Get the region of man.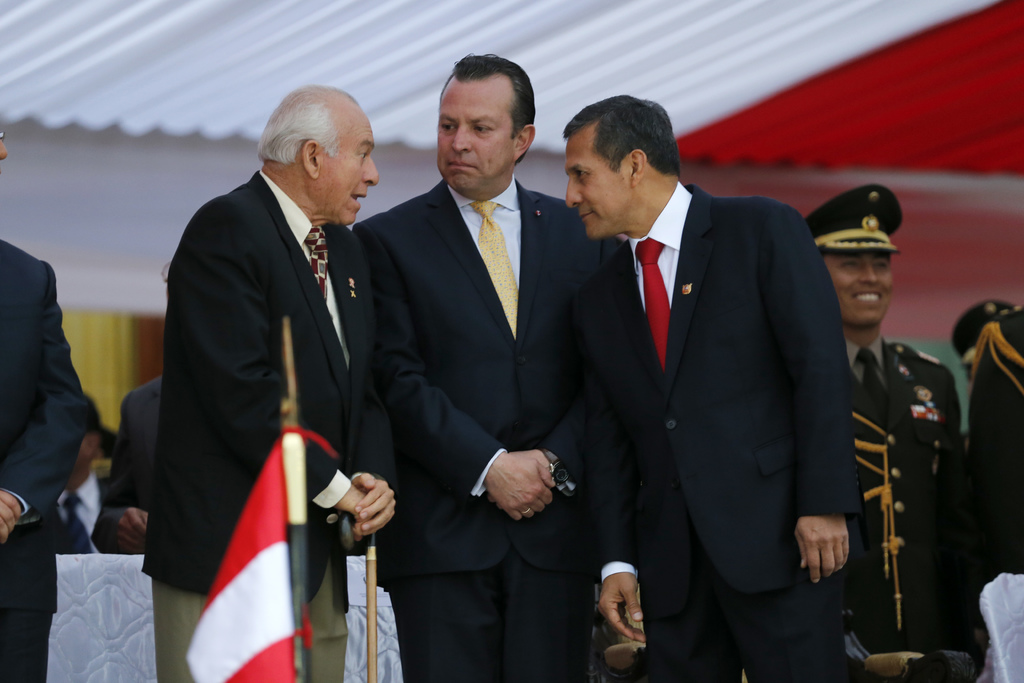
bbox(966, 308, 1023, 682).
